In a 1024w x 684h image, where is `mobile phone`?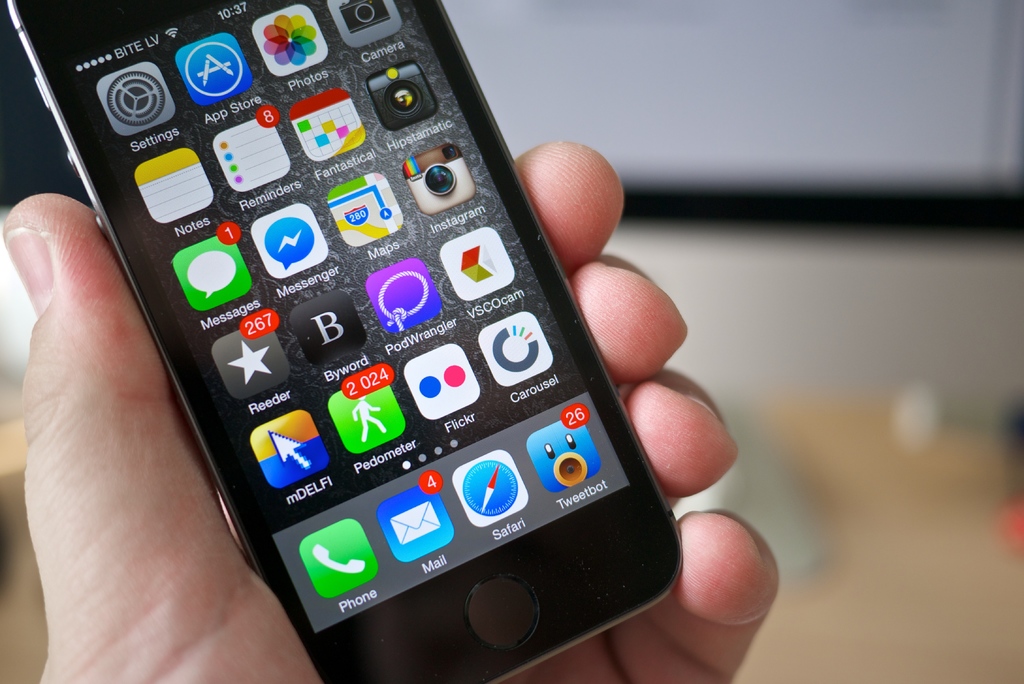
[left=63, top=0, right=669, bottom=674].
